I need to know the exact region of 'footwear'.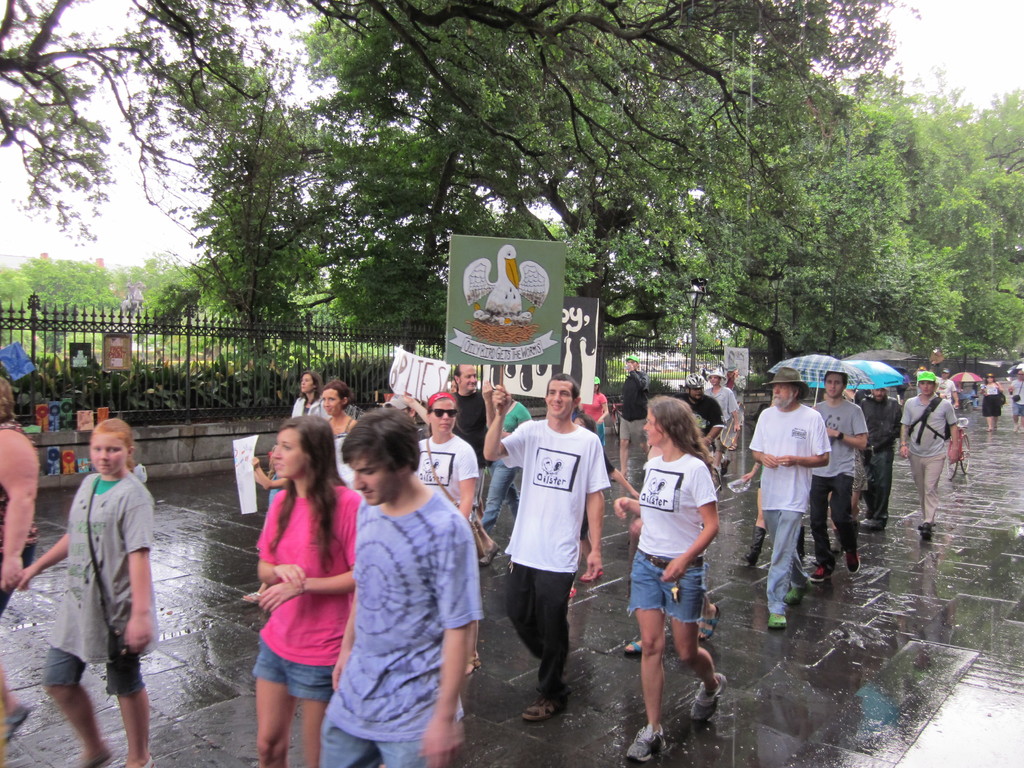
Region: bbox(516, 691, 557, 720).
